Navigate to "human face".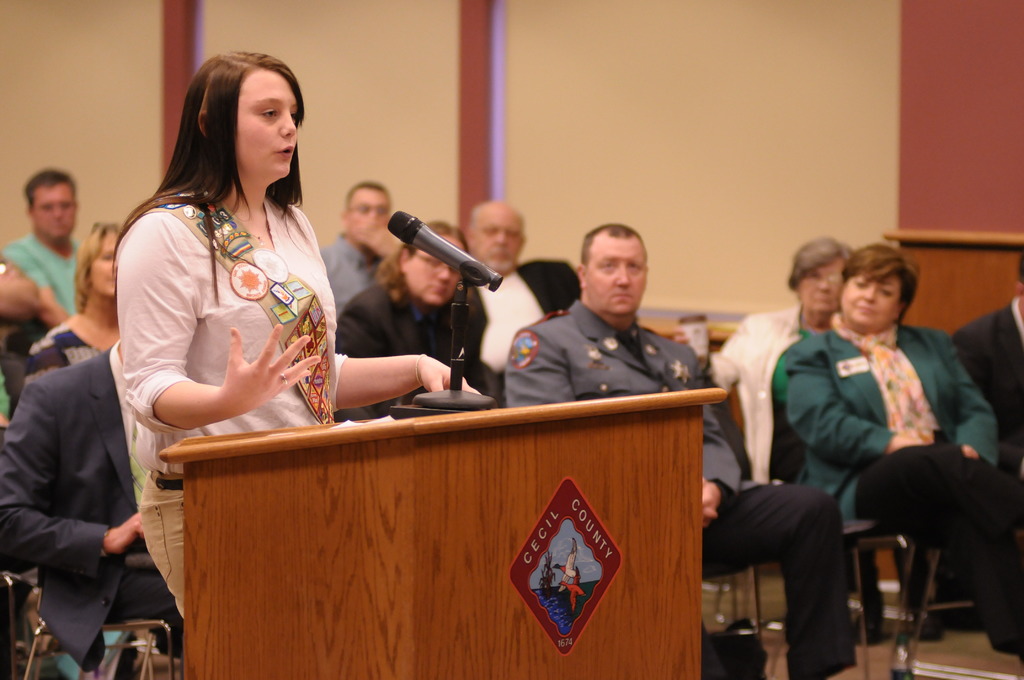
Navigation target: <region>588, 238, 645, 314</region>.
